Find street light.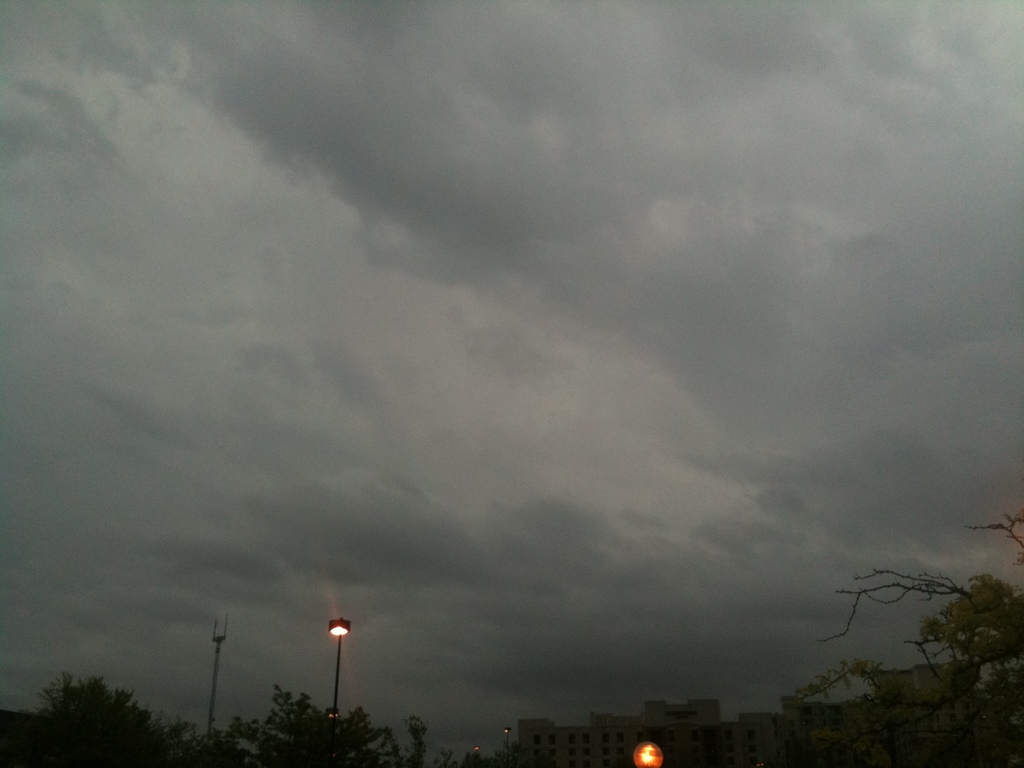
502,721,519,753.
